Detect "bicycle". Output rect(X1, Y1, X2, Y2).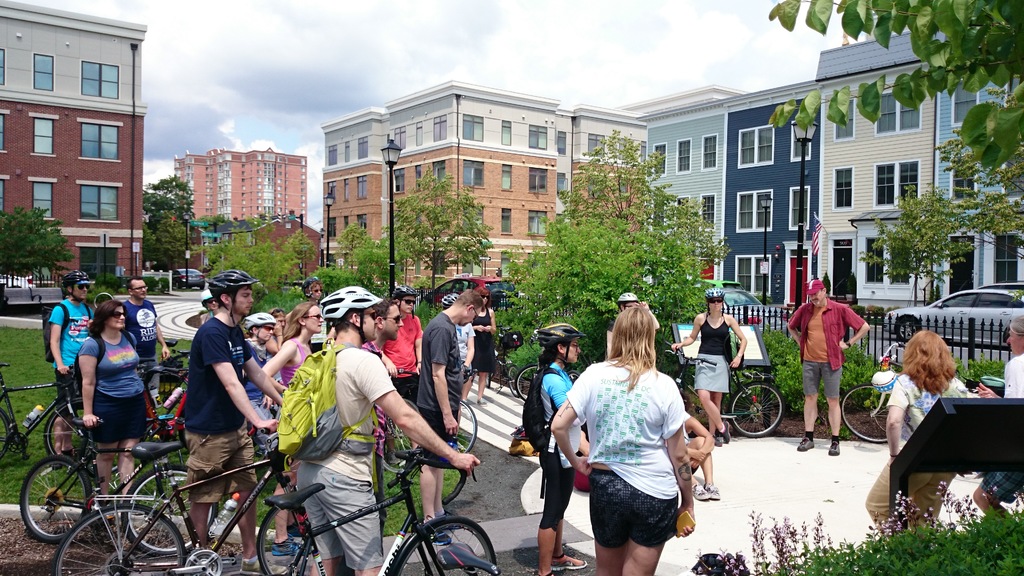
rect(408, 388, 474, 454).
